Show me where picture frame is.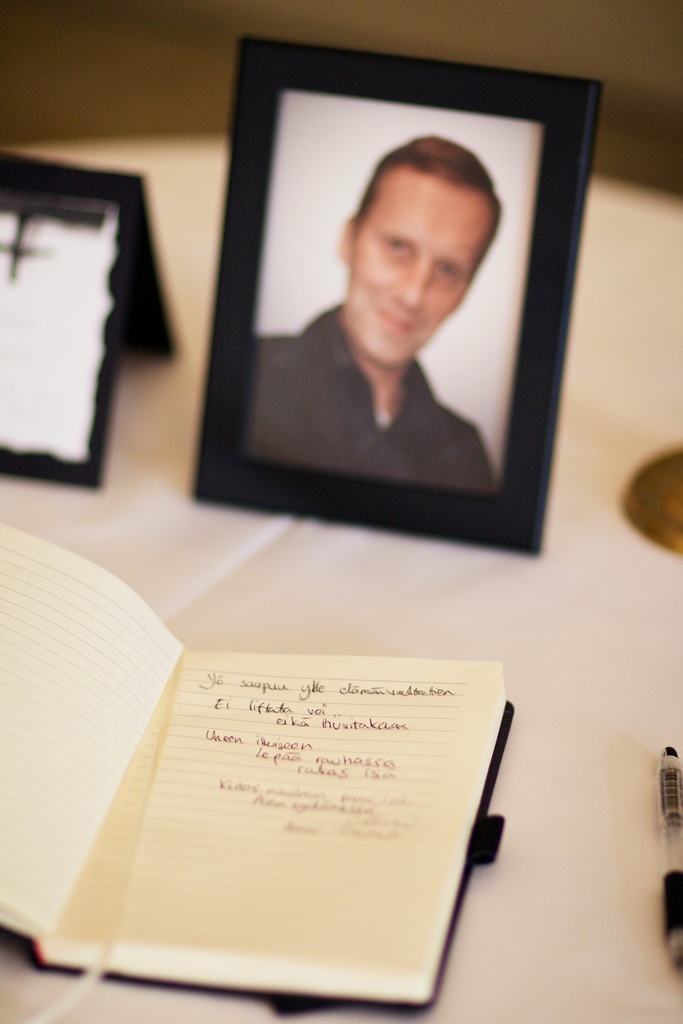
picture frame is at bbox(188, 36, 602, 550).
